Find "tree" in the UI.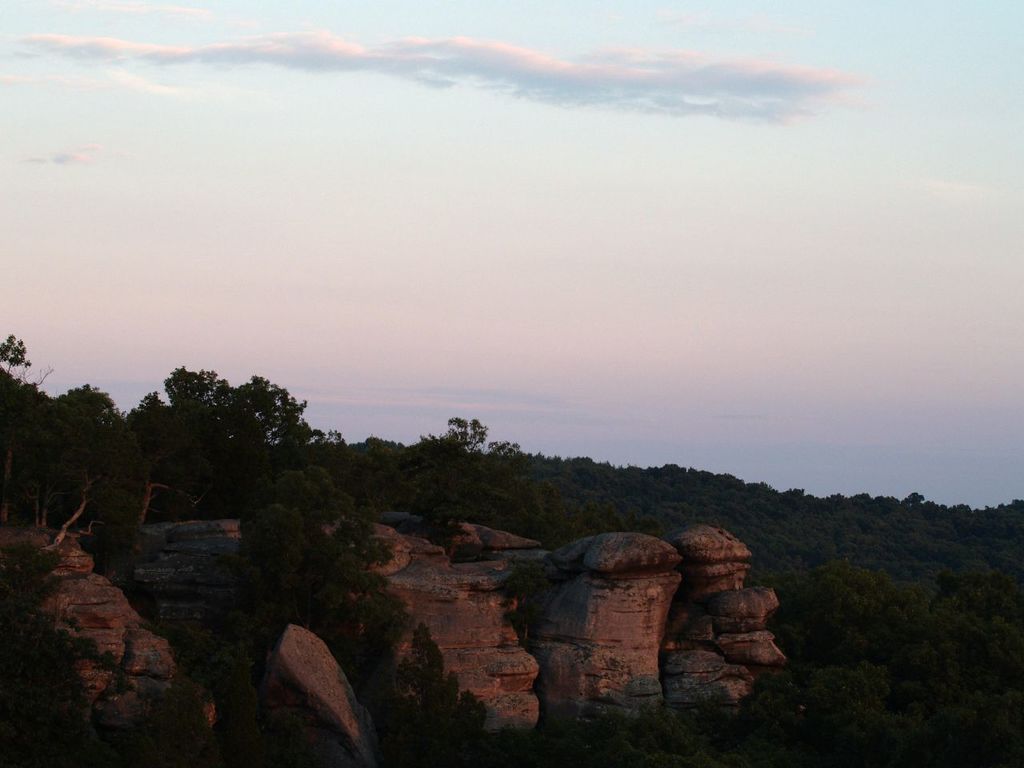
UI element at (439,414,479,458).
